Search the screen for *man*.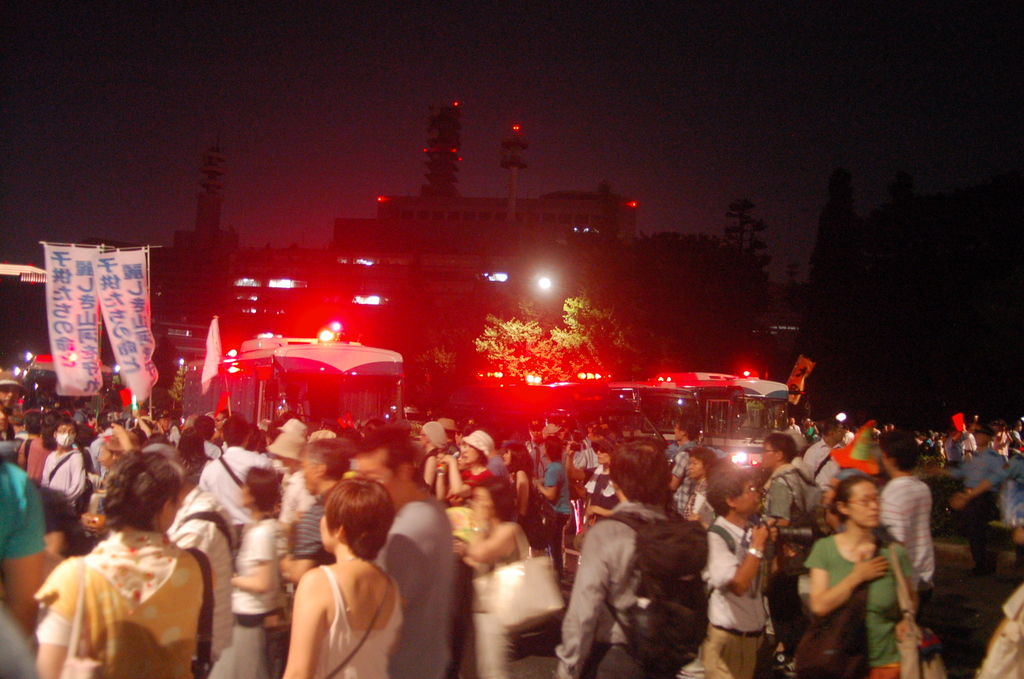
Found at l=0, t=367, r=25, b=413.
